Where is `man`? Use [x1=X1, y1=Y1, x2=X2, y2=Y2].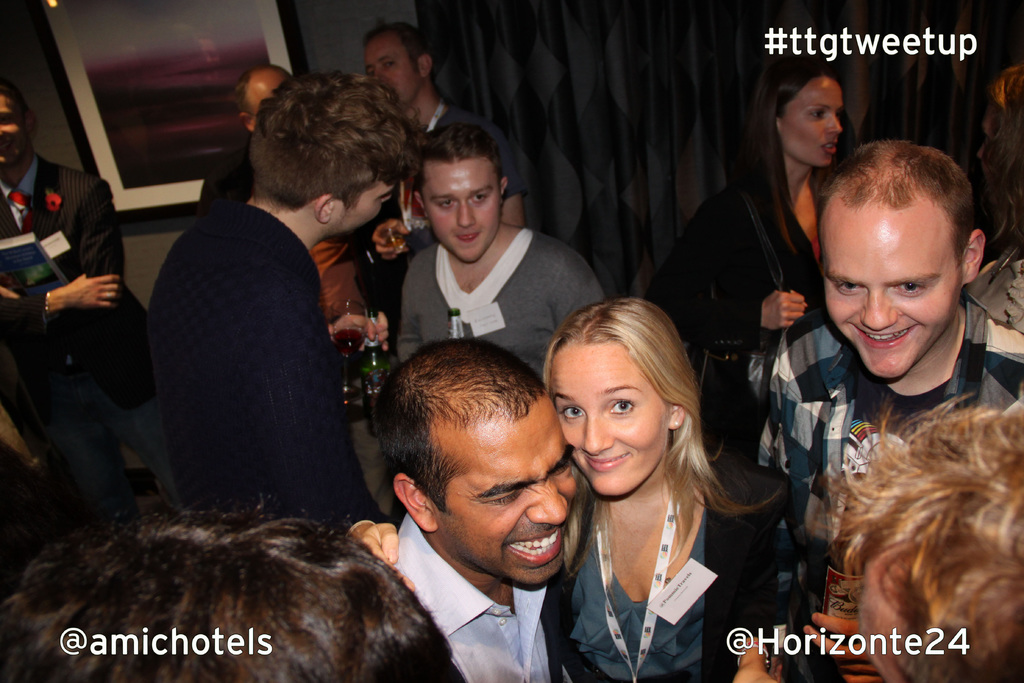
[x1=196, y1=63, x2=408, y2=357].
